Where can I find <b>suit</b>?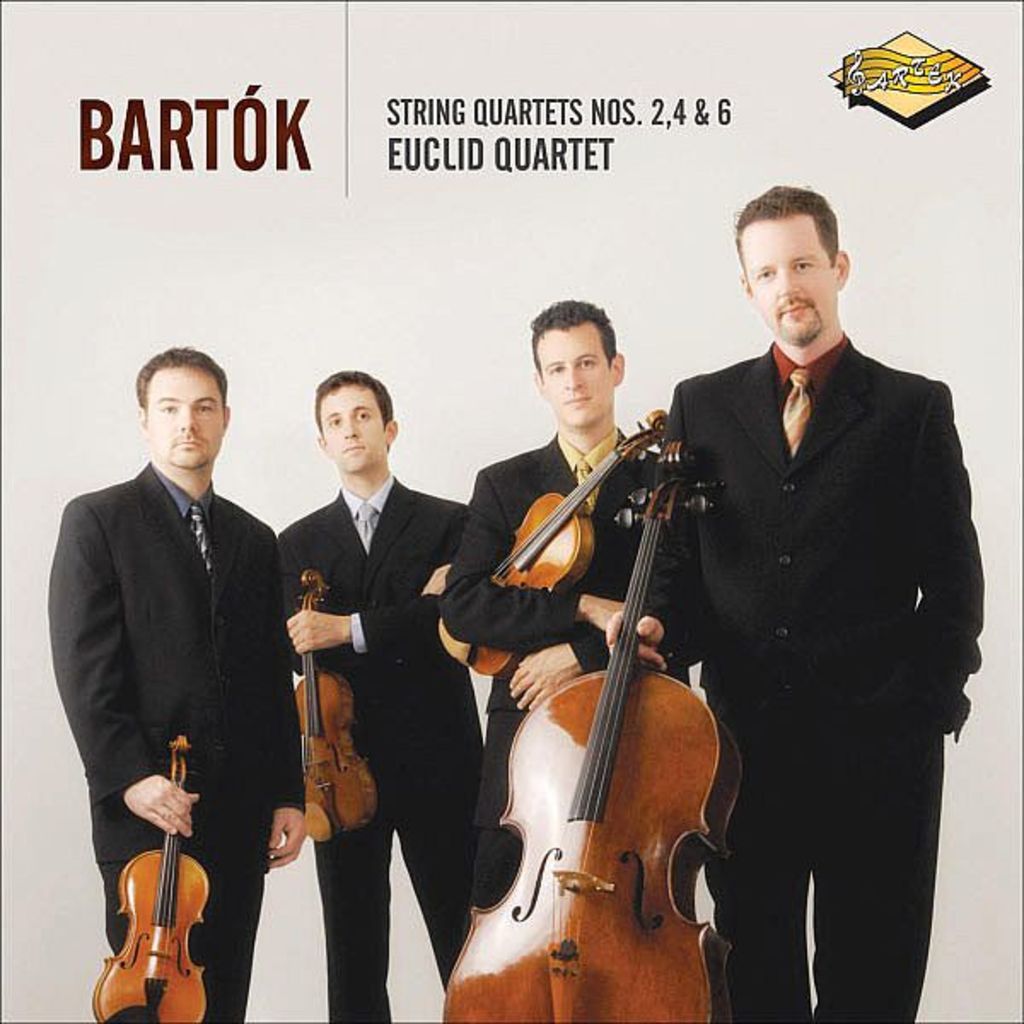
You can find it at 49/466/283/1022.
